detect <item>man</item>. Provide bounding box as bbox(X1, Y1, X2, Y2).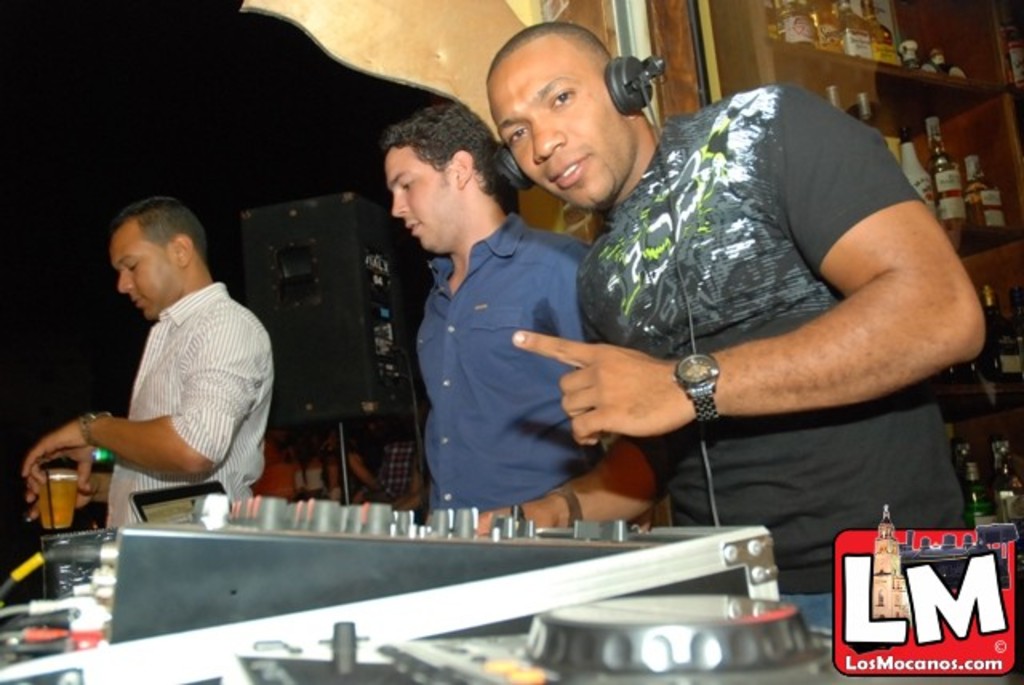
bbox(467, 21, 990, 634).
